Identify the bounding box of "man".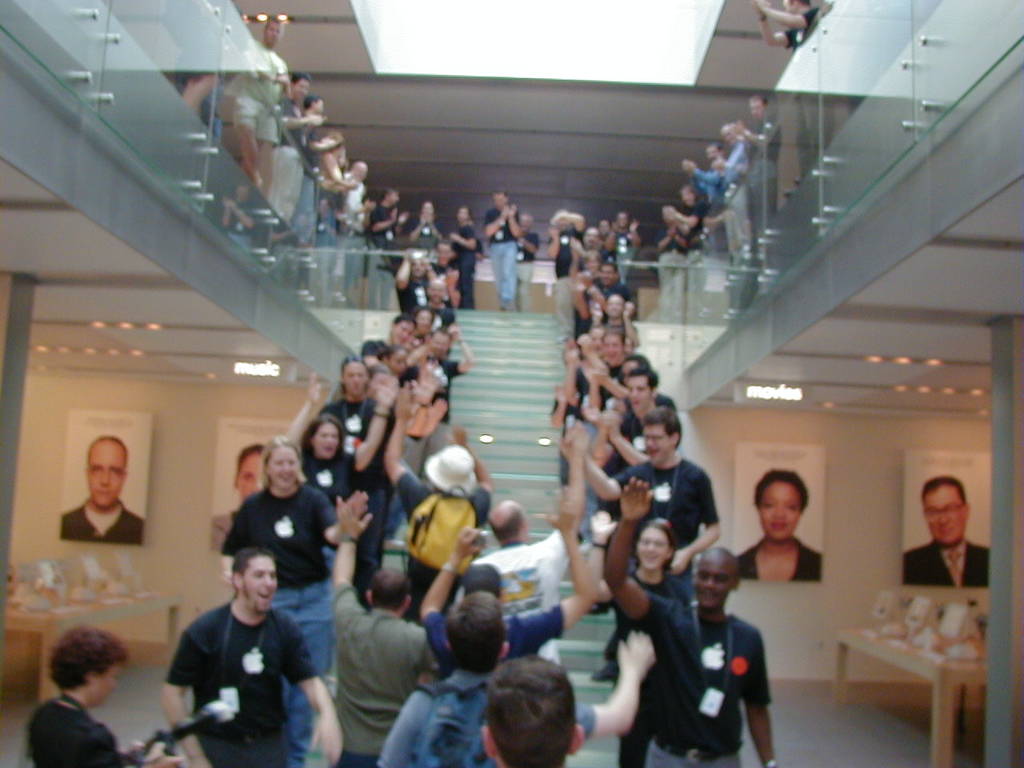
BBox(679, 144, 723, 210).
